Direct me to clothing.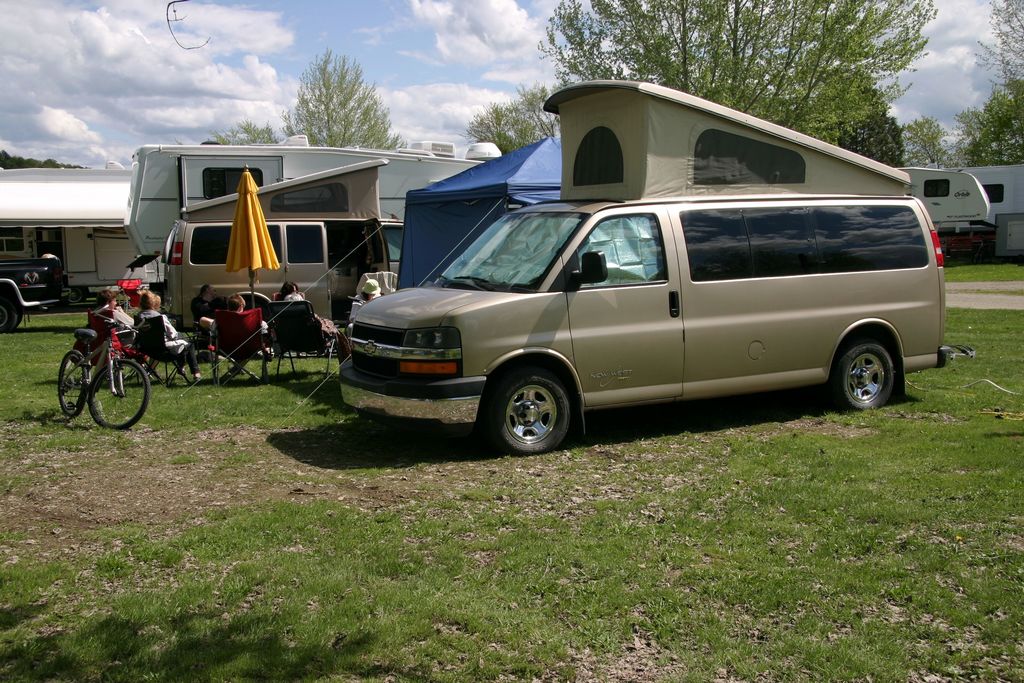
Direction: region(309, 312, 360, 350).
